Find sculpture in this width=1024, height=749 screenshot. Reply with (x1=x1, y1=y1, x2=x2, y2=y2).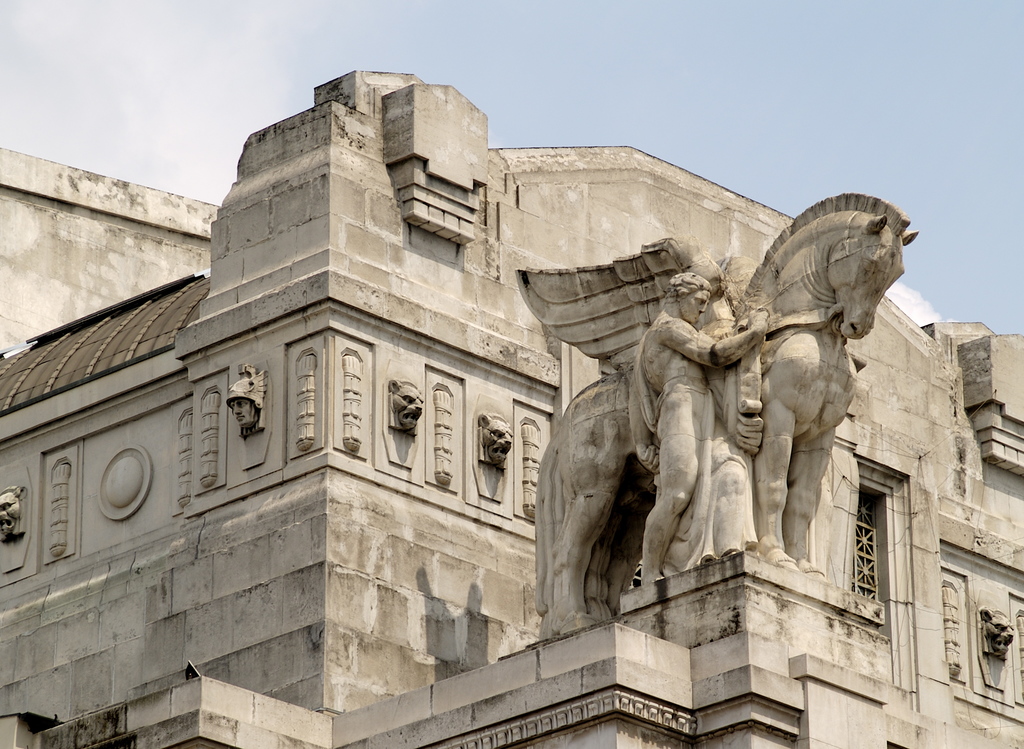
(x1=631, y1=263, x2=766, y2=580).
